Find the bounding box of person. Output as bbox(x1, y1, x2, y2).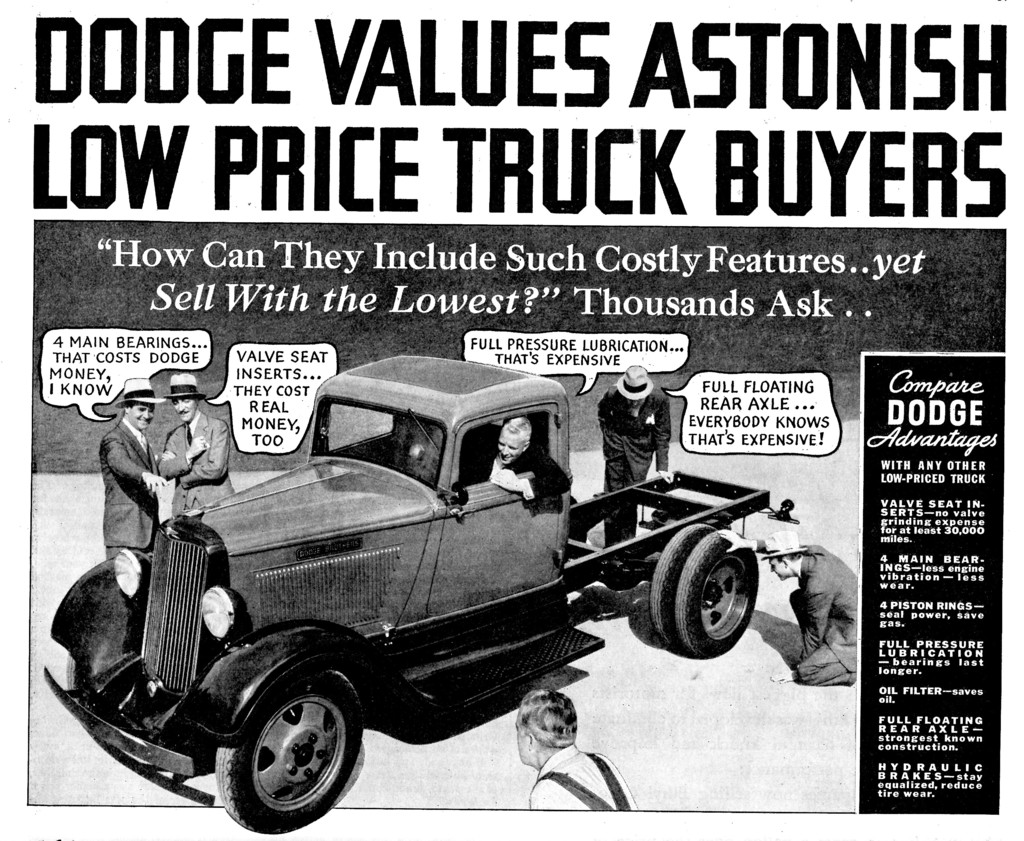
bbox(484, 413, 573, 504).
